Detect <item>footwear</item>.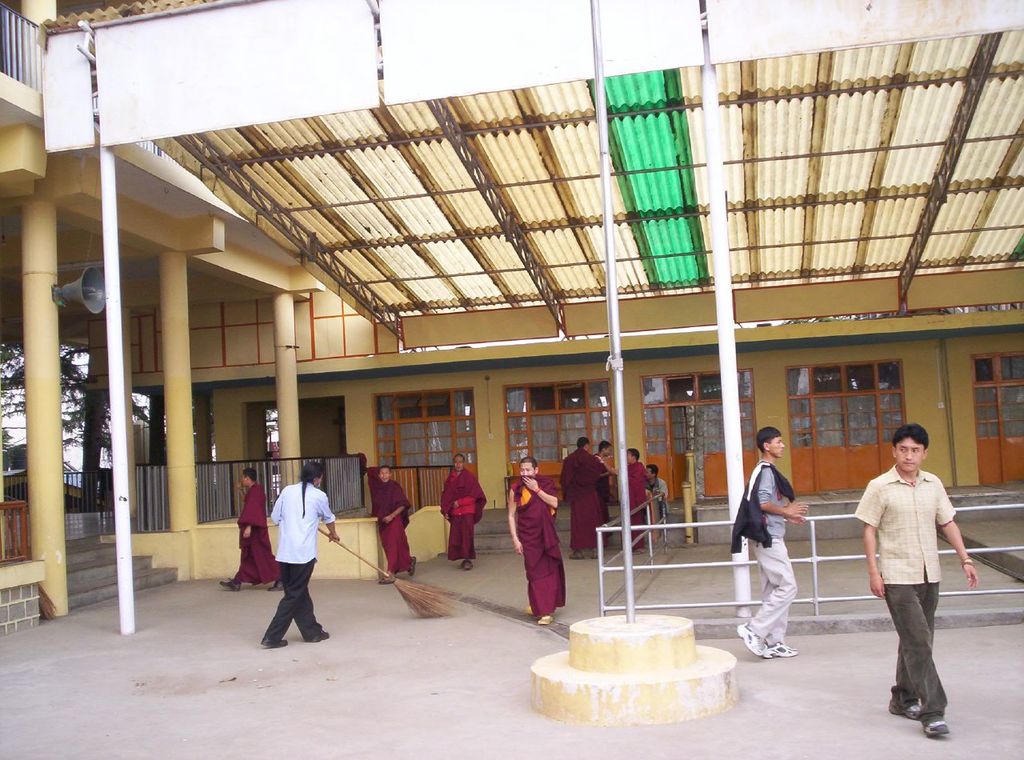
Detected at [888, 700, 920, 718].
